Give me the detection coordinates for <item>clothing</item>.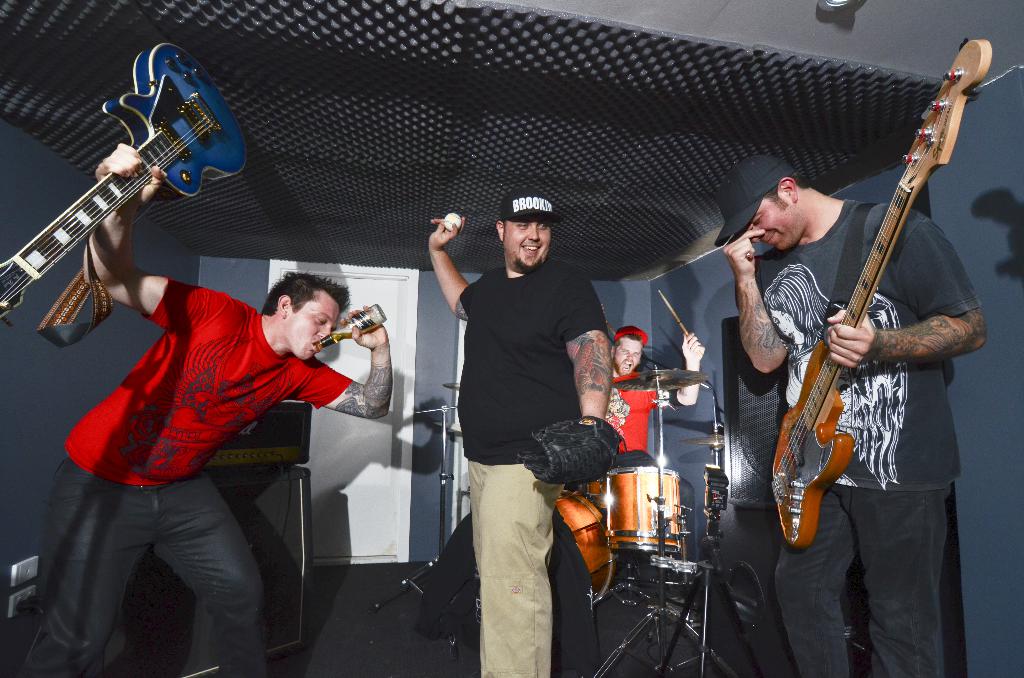
[x1=764, y1=198, x2=976, y2=677].
